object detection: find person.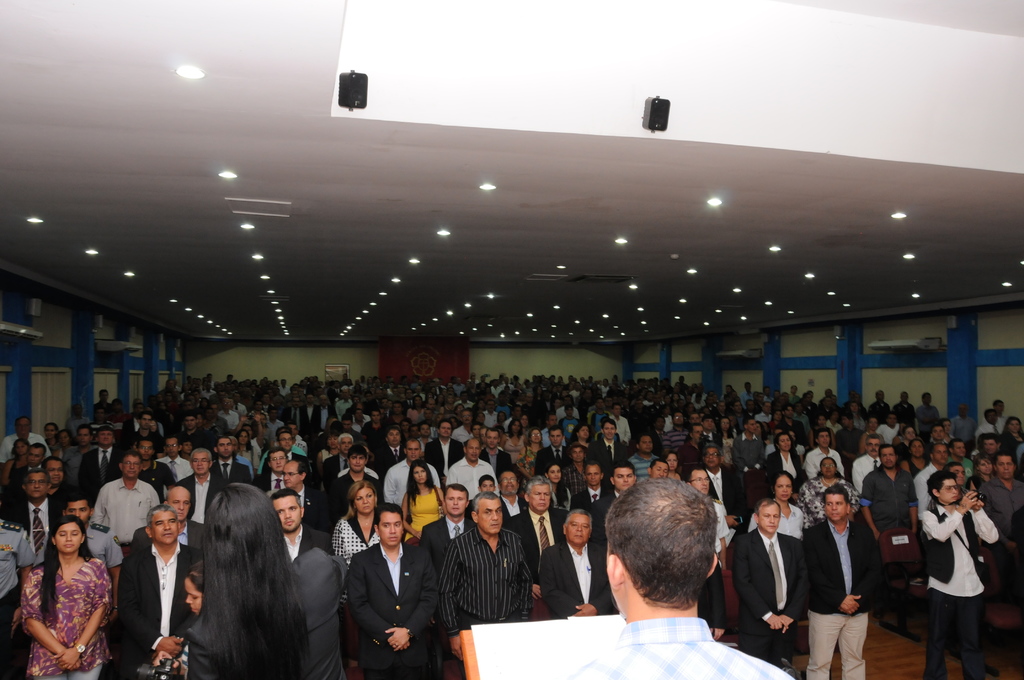
box(801, 451, 858, 527).
